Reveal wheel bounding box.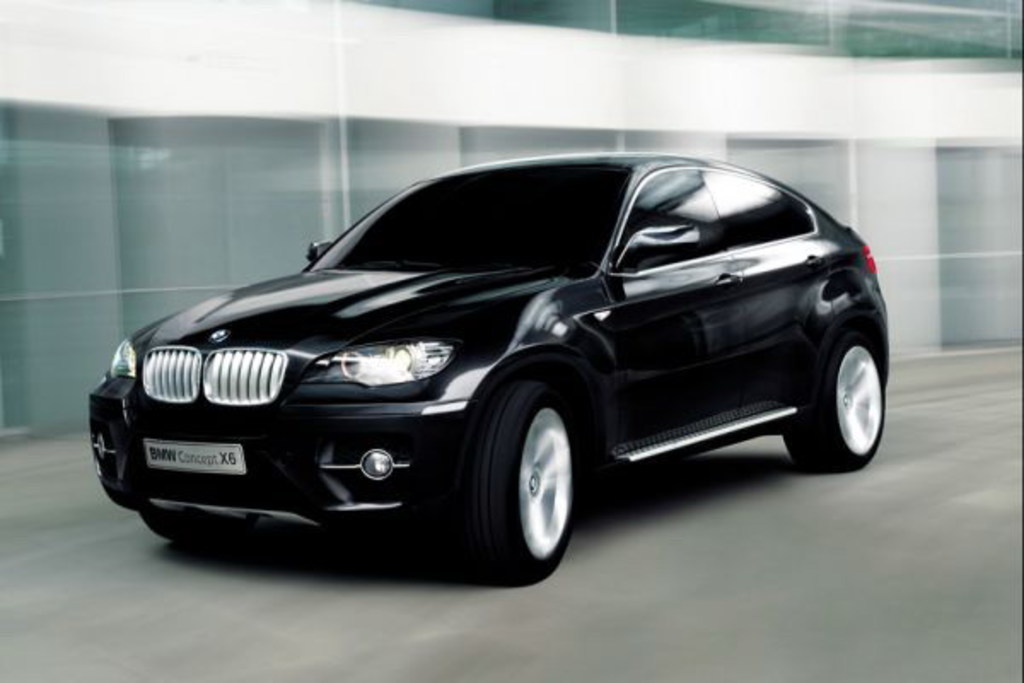
Revealed: [775, 314, 891, 471].
